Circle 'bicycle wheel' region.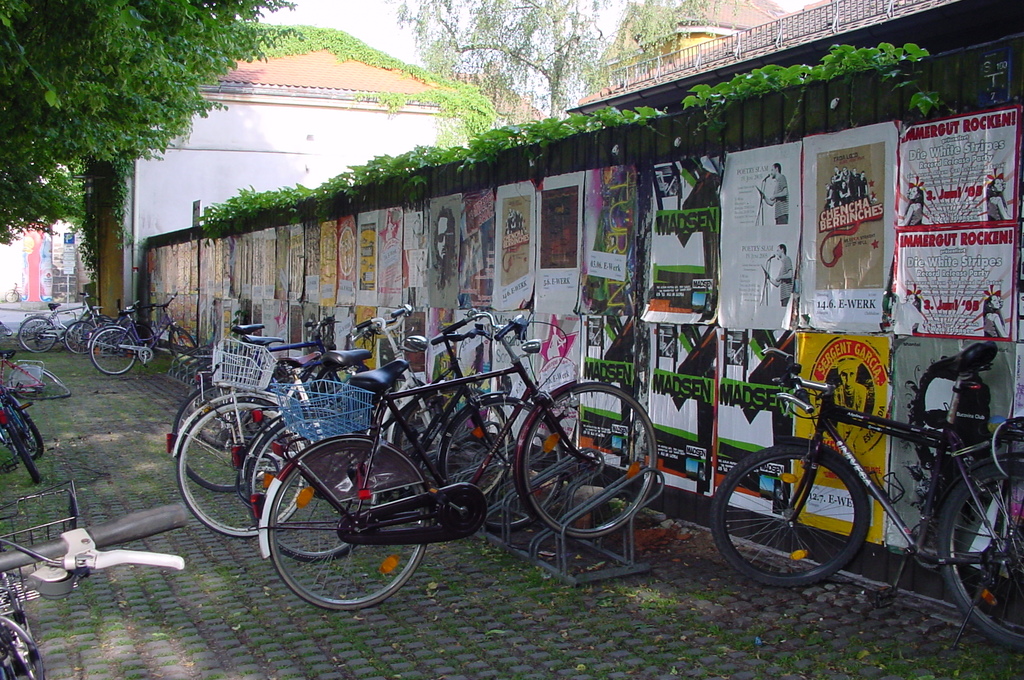
Region: box(11, 365, 70, 401).
